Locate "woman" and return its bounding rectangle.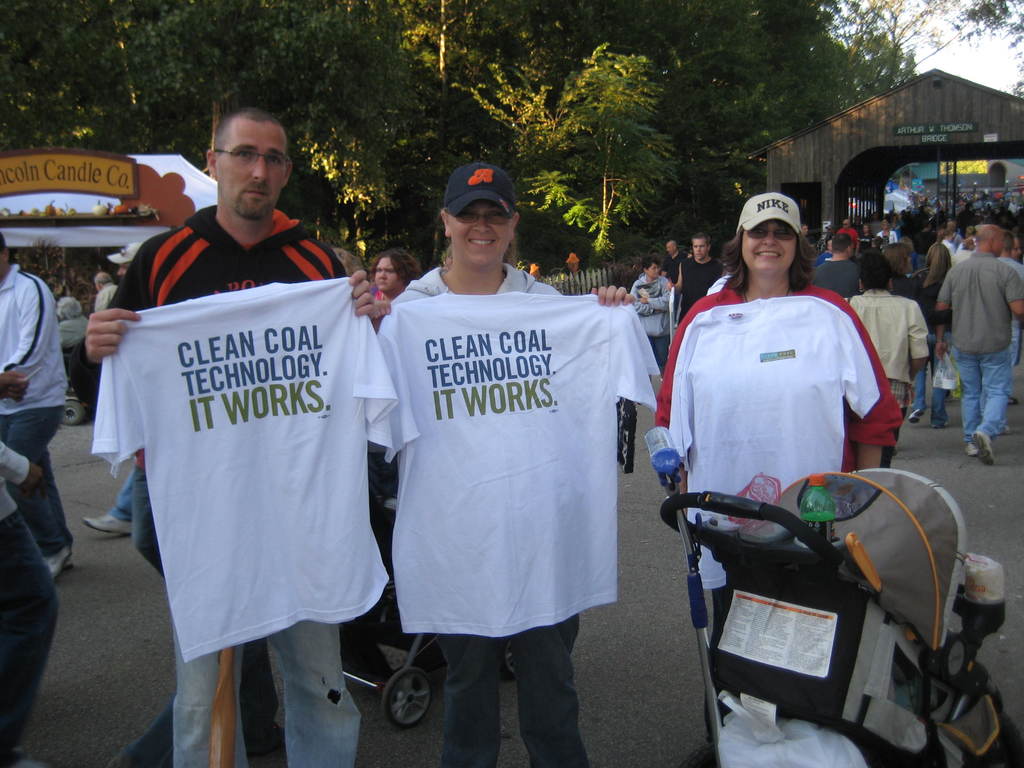
{"left": 890, "top": 240, "right": 916, "bottom": 291}.
